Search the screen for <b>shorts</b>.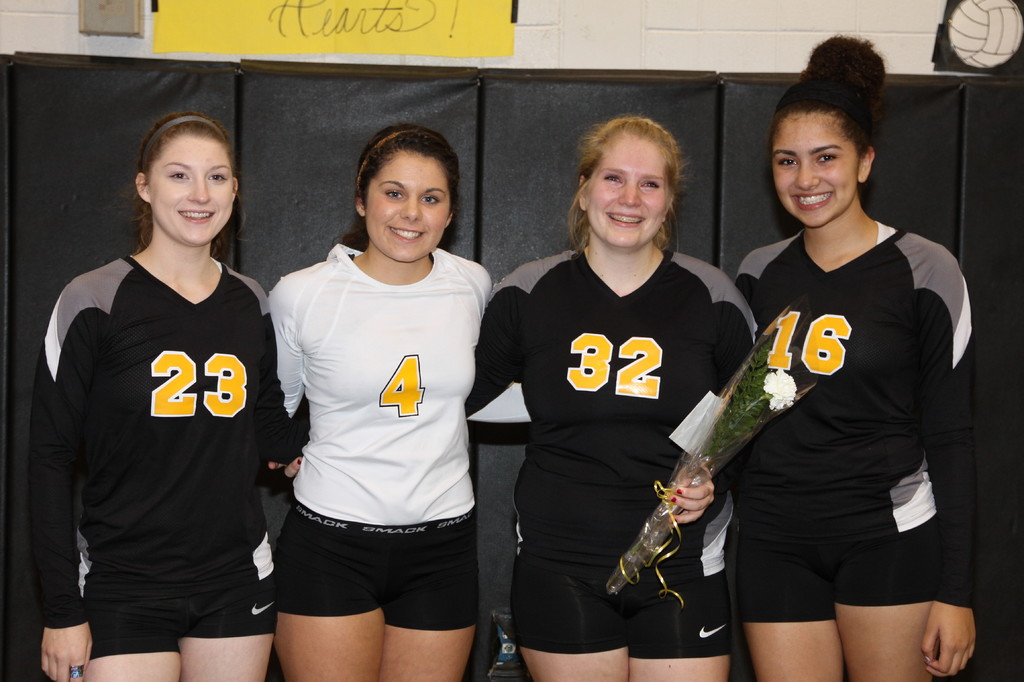
Found at [513, 564, 735, 656].
